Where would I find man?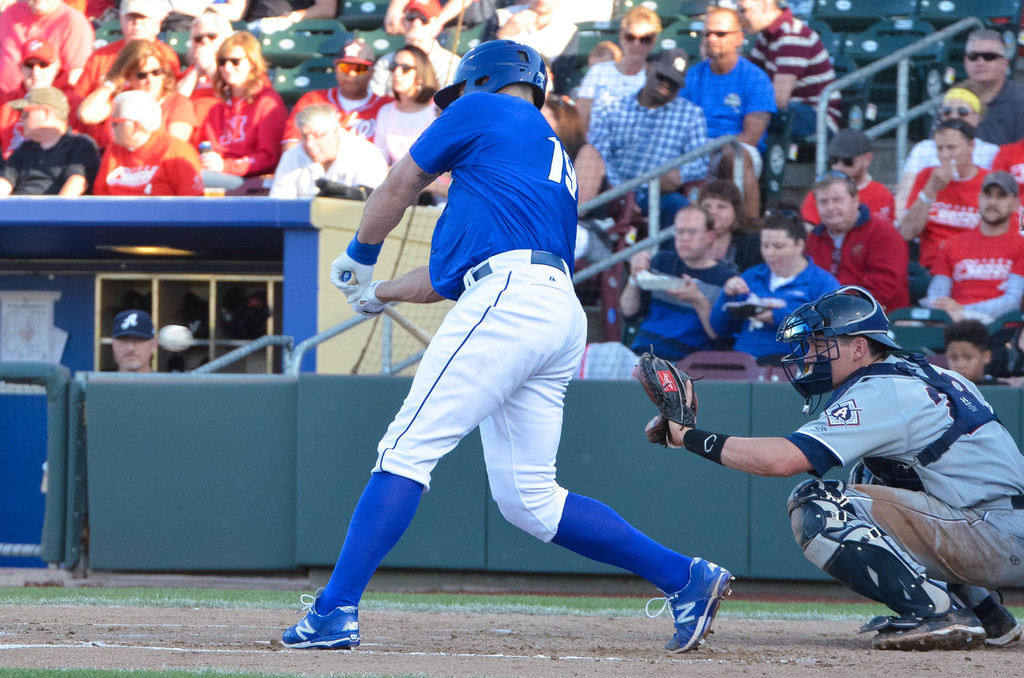
At {"x1": 370, "y1": 0, "x2": 463, "y2": 96}.
